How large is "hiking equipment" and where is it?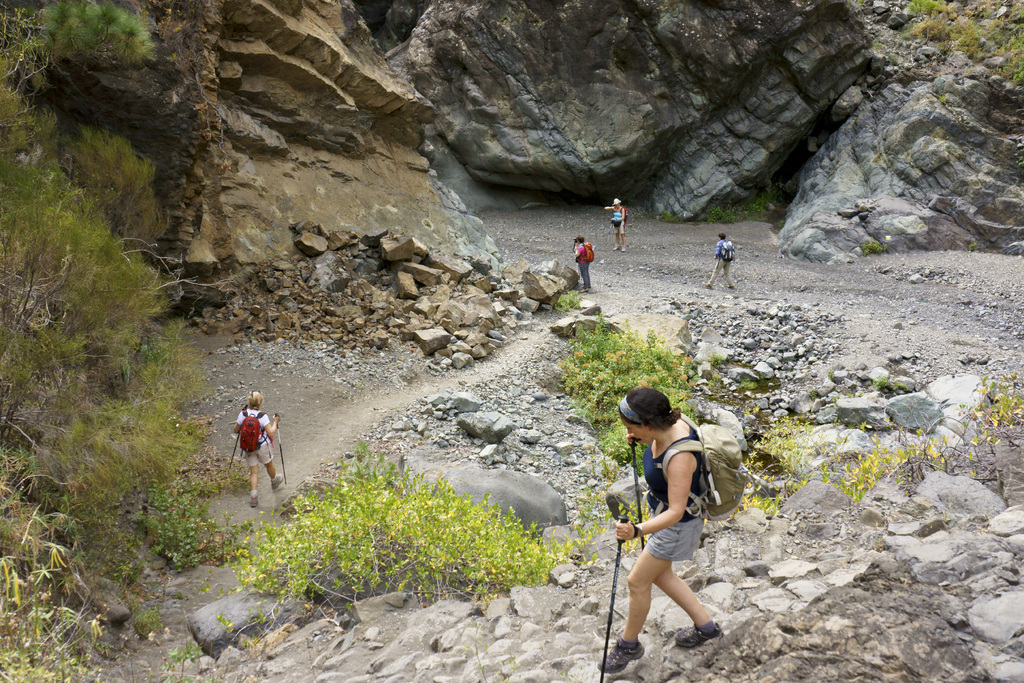
Bounding box: <bbox>576, 244, 593, 262</bbox>.
